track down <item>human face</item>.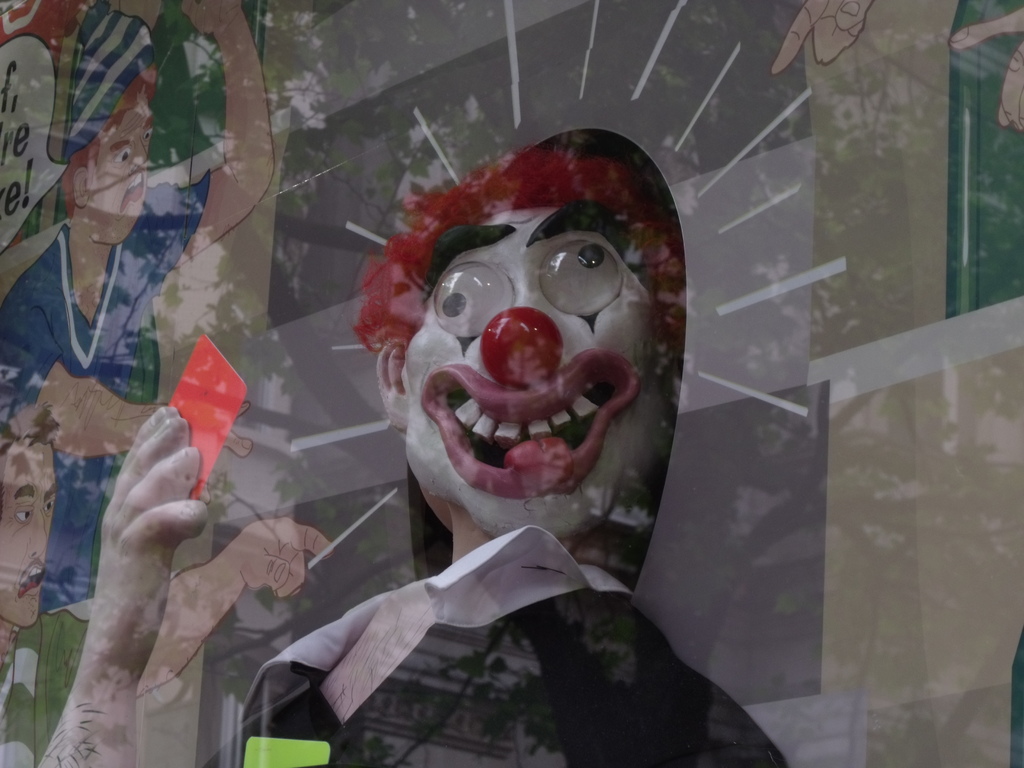
Tracked to 396/205/657/534.
